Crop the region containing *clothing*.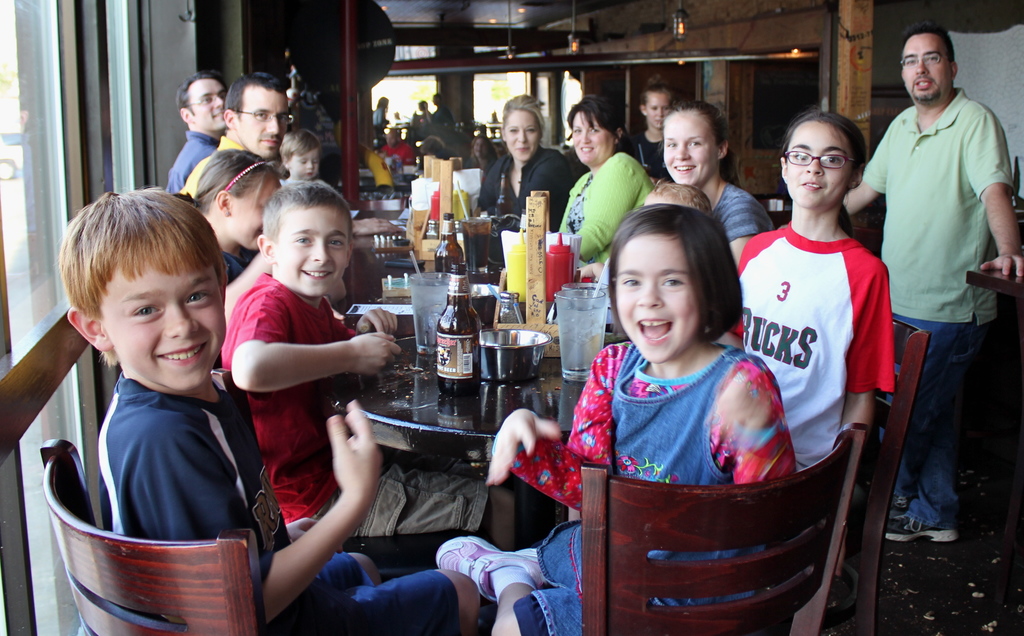
Crop region: (left=166, top=131, right=220, bottom=193).
